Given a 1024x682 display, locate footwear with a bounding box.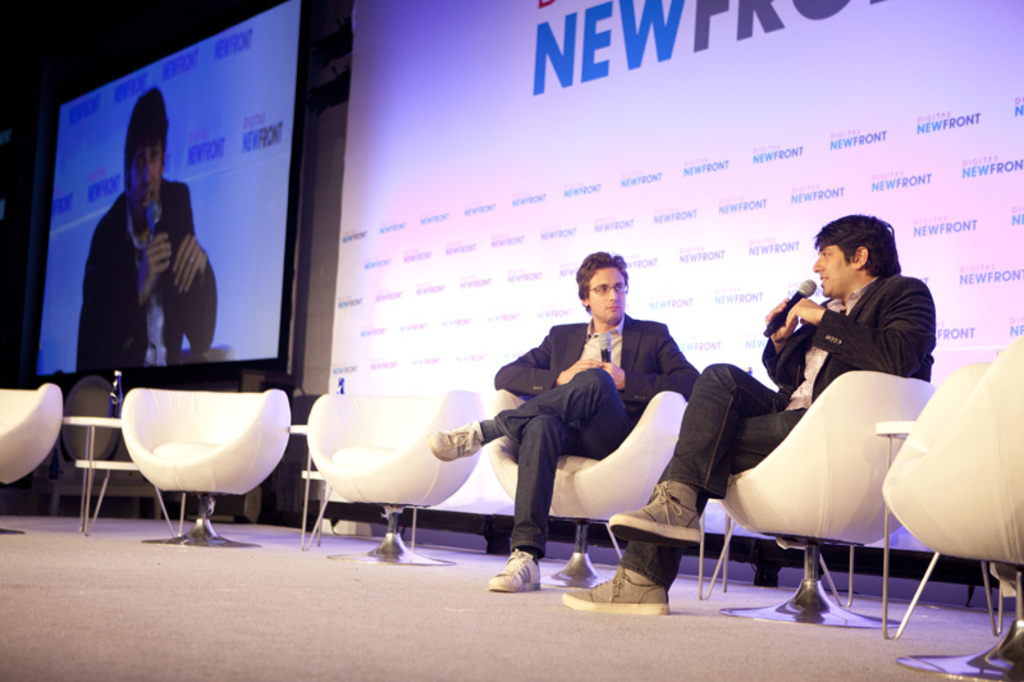
Located: pyautogui.locateOnScreen(431, 420, 484, 463).
